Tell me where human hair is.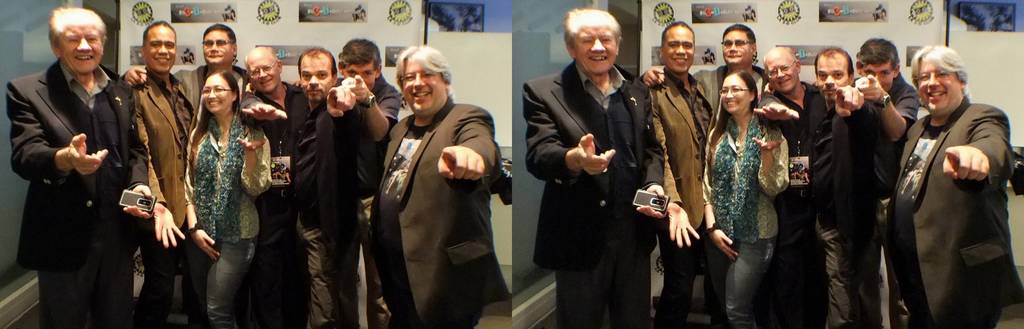
human hair is at rect(856, 37, 901, 74).
